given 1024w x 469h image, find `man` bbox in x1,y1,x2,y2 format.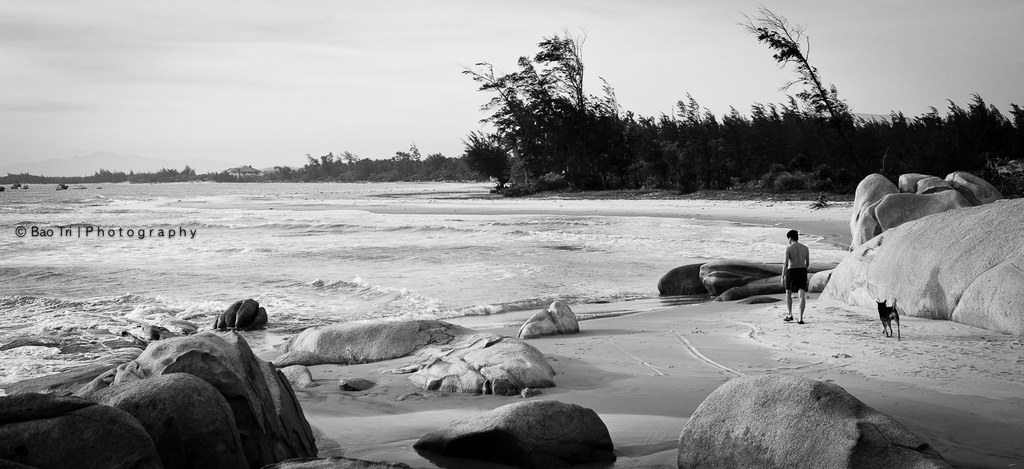
778,231,832,322.
